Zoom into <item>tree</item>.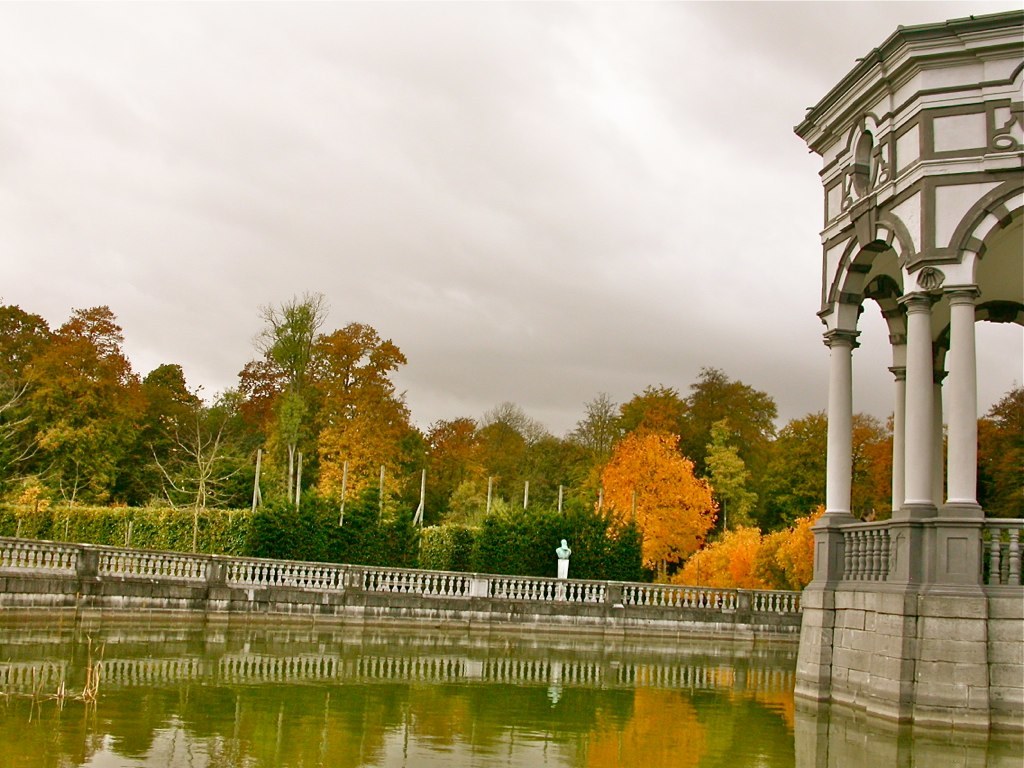
Zoom target: [314, 392, 409, 534].
